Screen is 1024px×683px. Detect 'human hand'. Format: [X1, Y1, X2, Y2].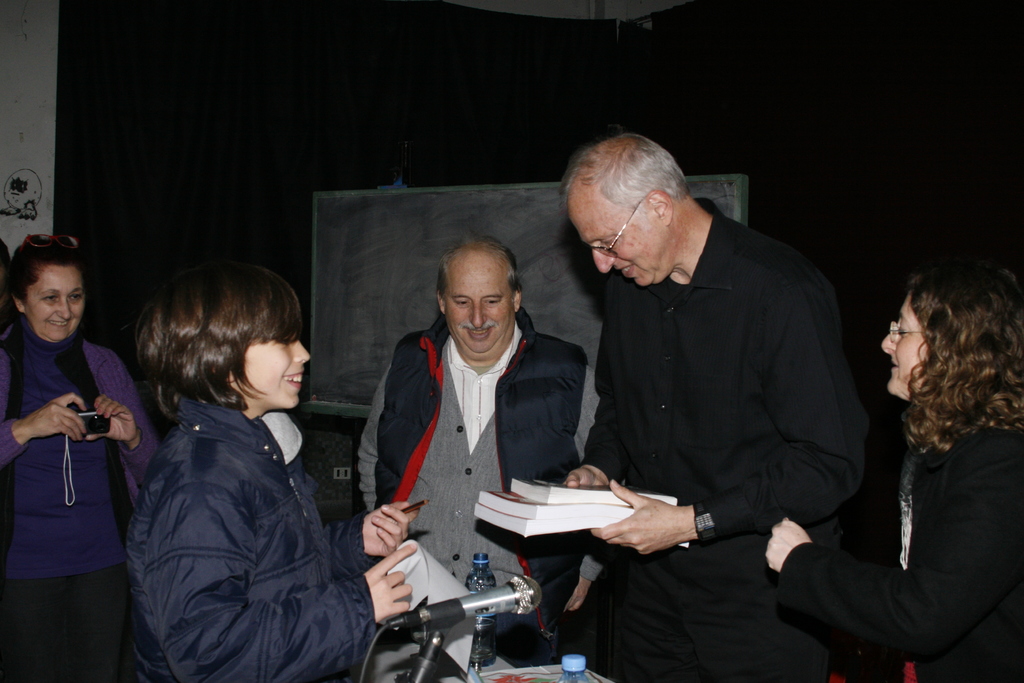
[22, 388, 90, 442].
